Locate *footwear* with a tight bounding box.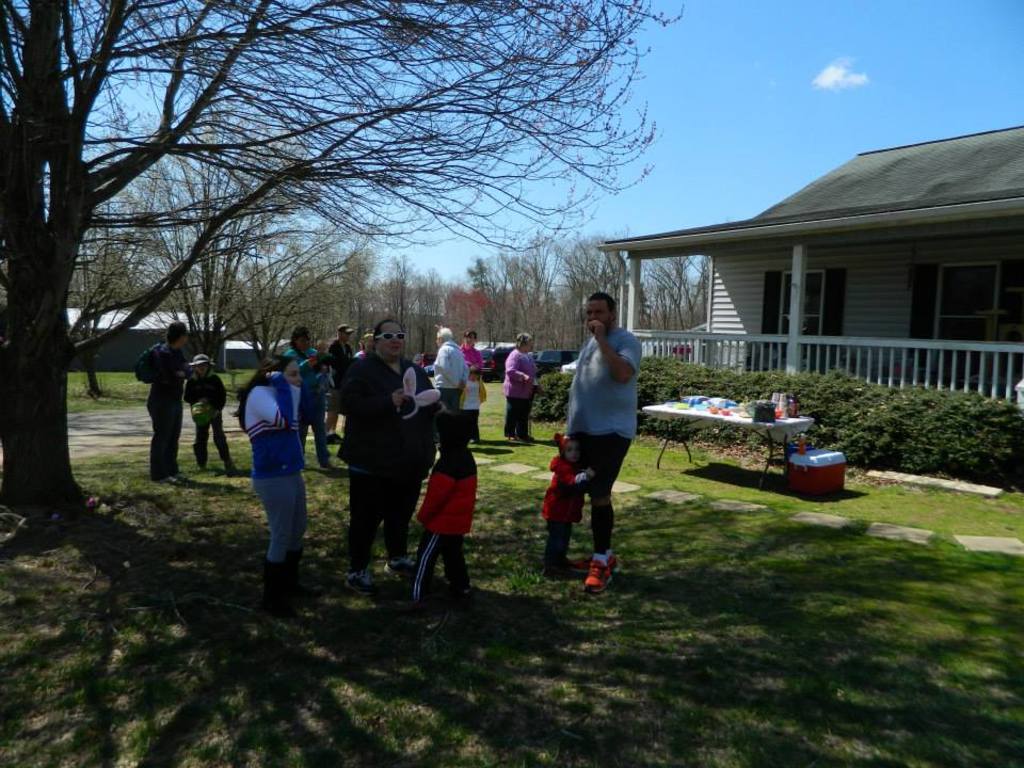
287, 558, 306, 592.
